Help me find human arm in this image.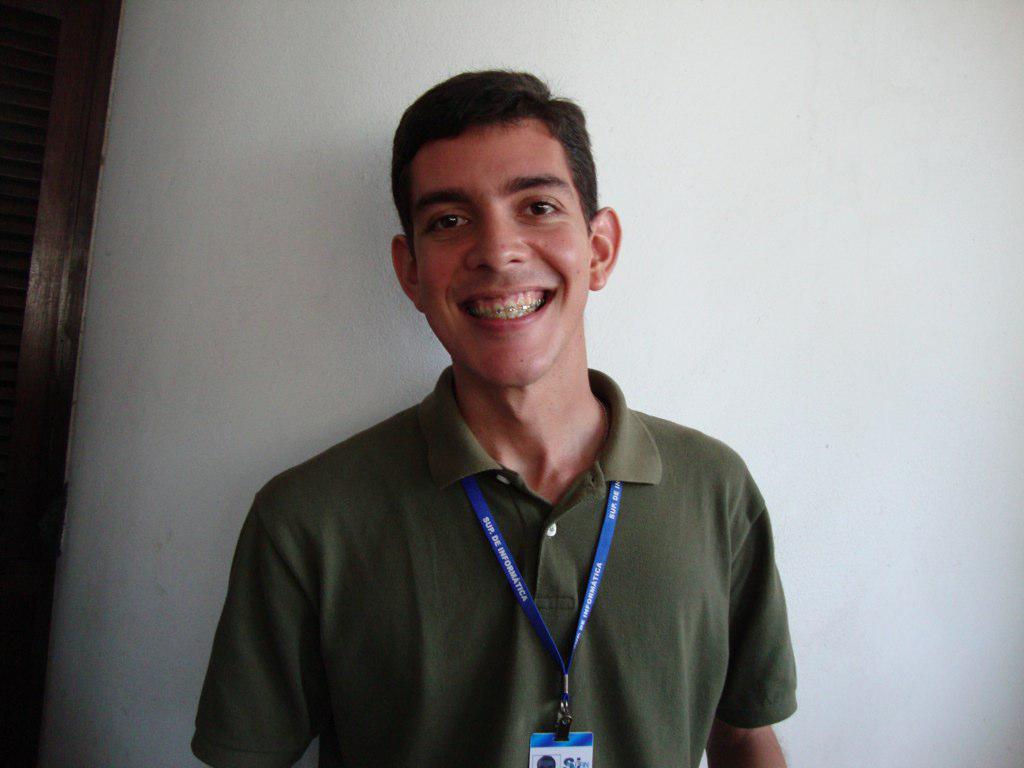
Found it: x1=698, y1=466, x2=792, y2=761.
